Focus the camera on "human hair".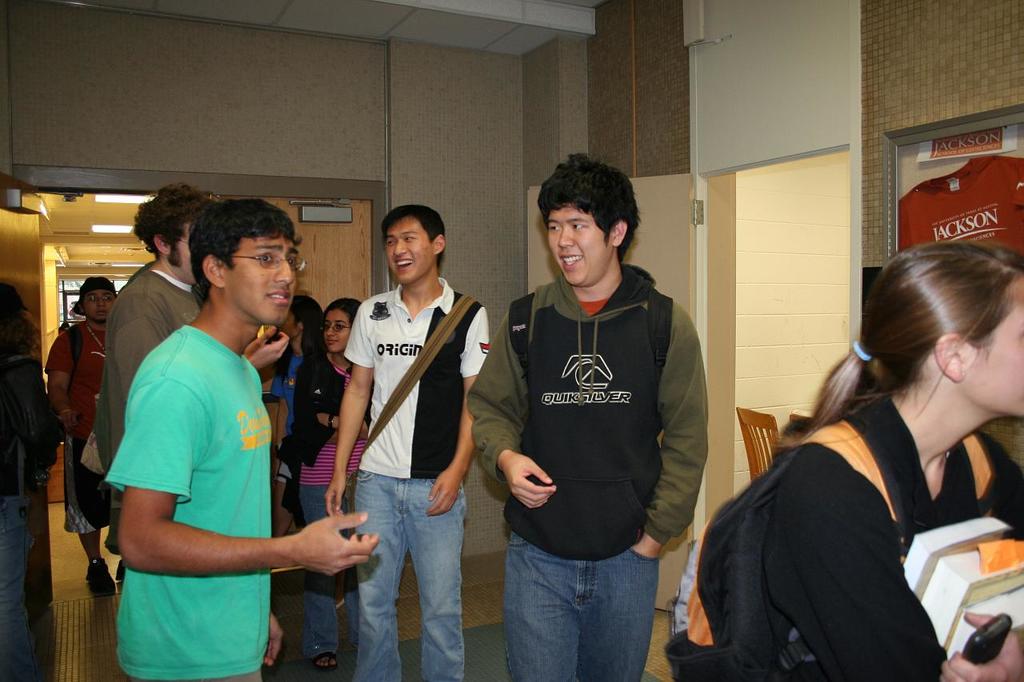
Focus region: {"left": 382, "top": 206, "right": 446, "bottom": 264}.
